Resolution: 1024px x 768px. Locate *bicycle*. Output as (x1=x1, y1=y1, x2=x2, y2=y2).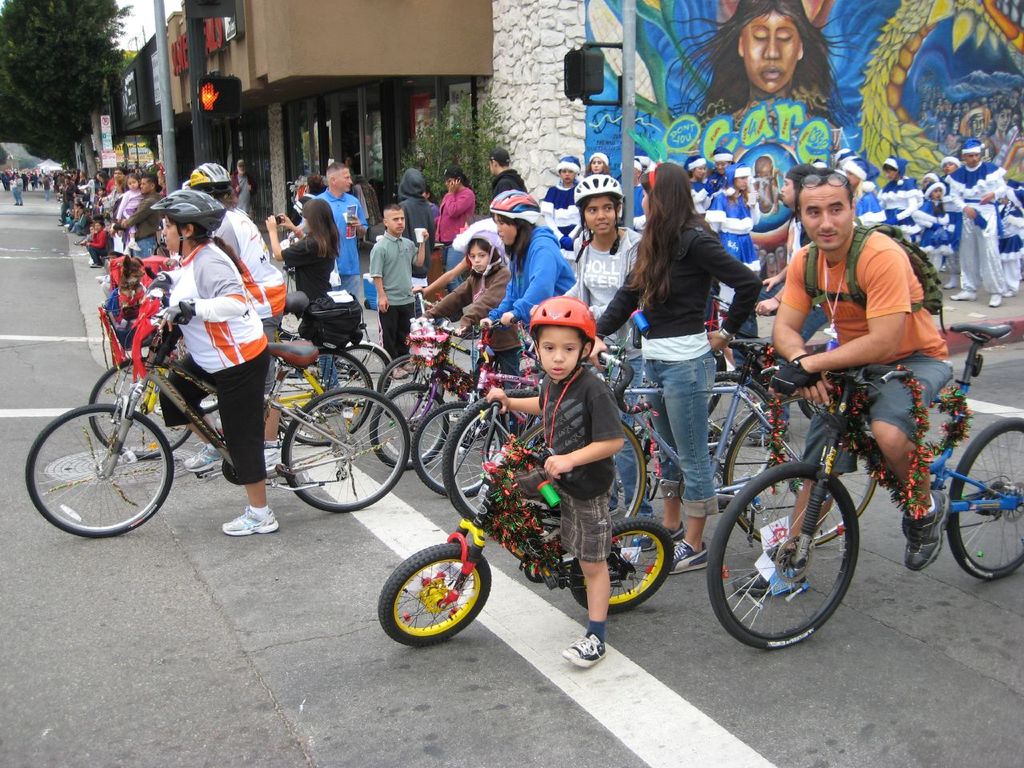
(x1=25, y1=291, x2=415, y2=535).
